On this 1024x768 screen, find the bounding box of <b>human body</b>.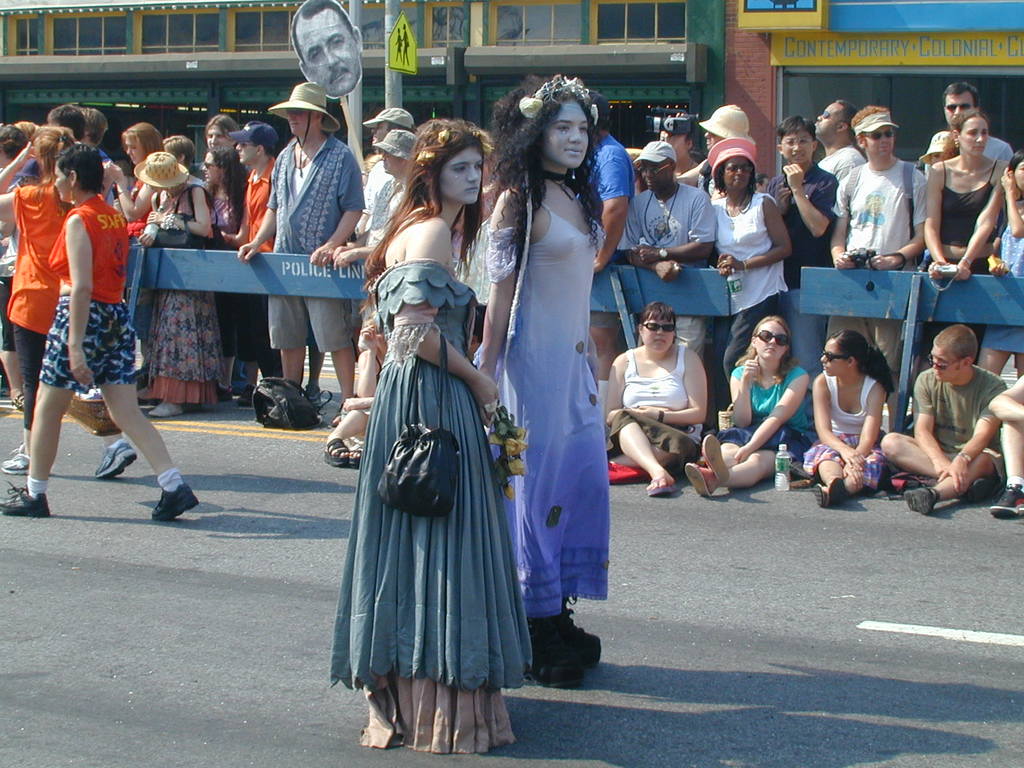
Bounding box: 3 127 140 477.
